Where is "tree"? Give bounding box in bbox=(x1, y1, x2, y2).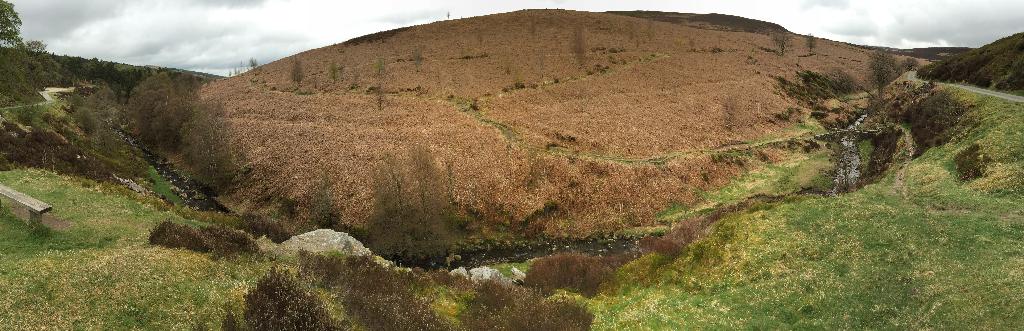
bbox=(367, 153, 413, 266).
